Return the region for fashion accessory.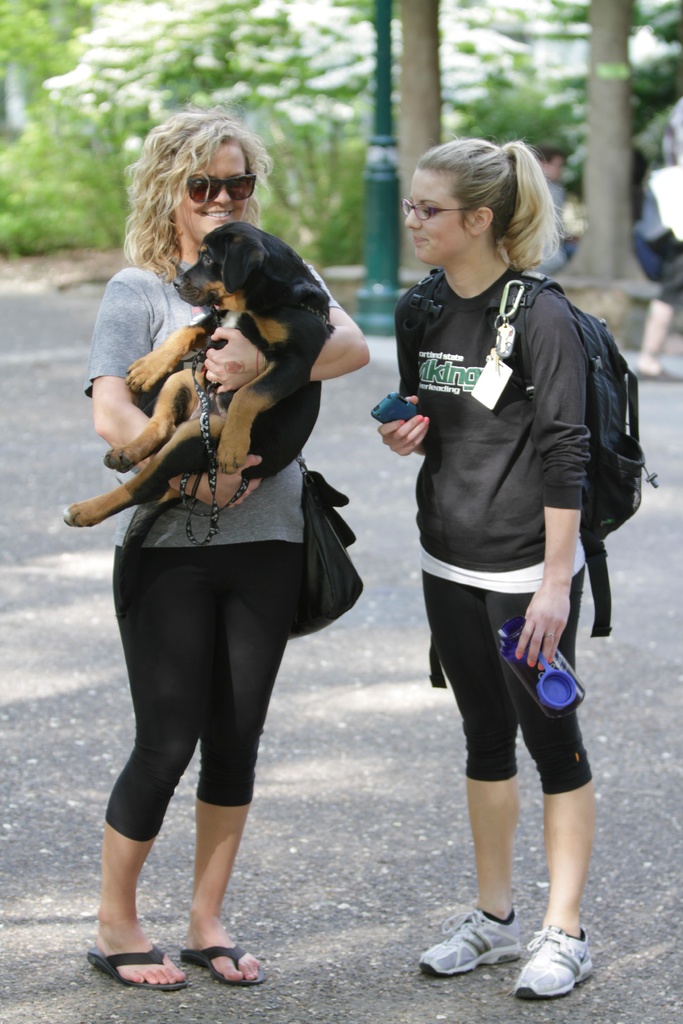
[x1=501, y1=927, x2=603, y2=998].
